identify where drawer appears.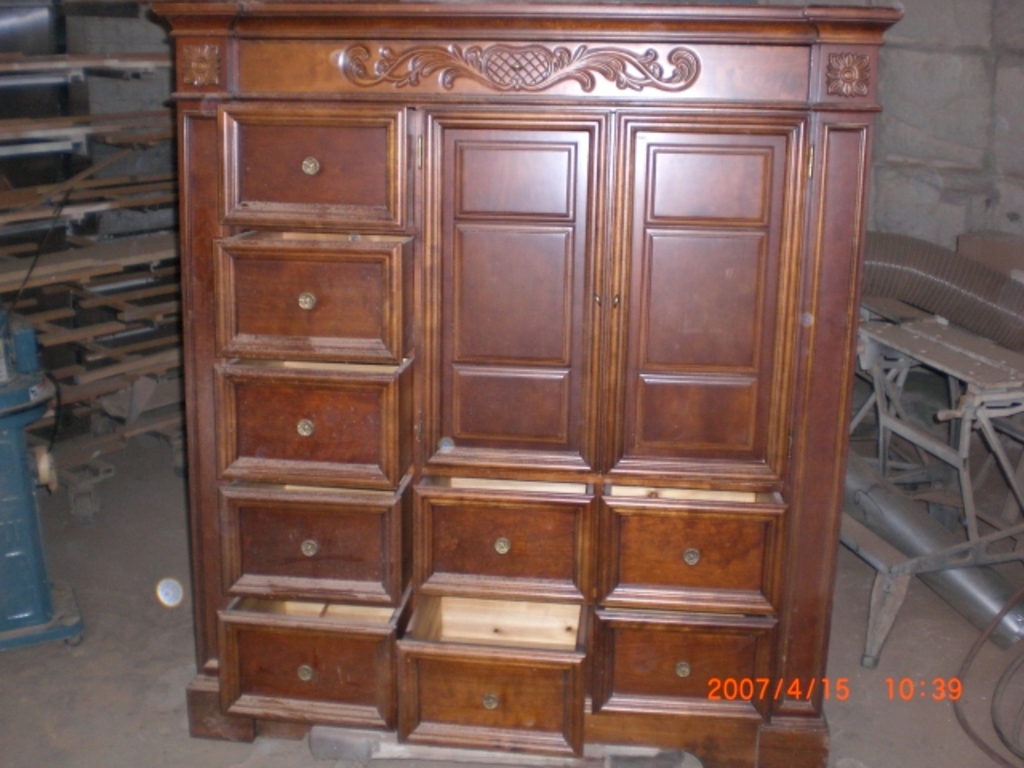
Appears at <region>213, 584, 414, 730</region>.
